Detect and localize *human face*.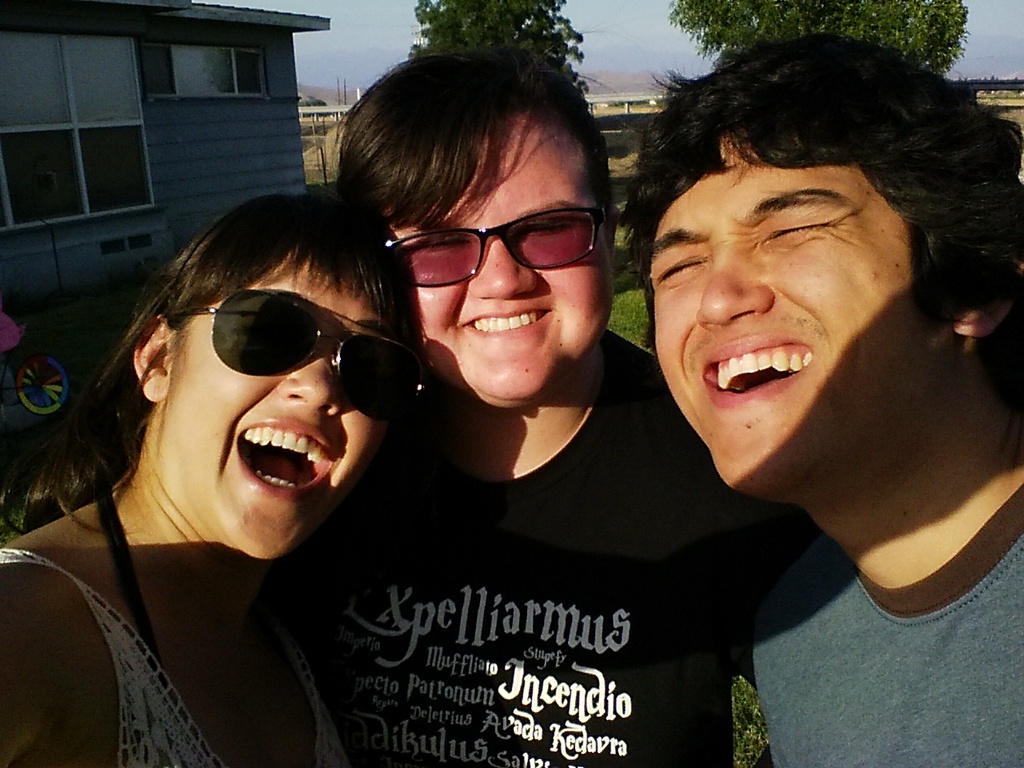
Localized at 384:122:616:412.
